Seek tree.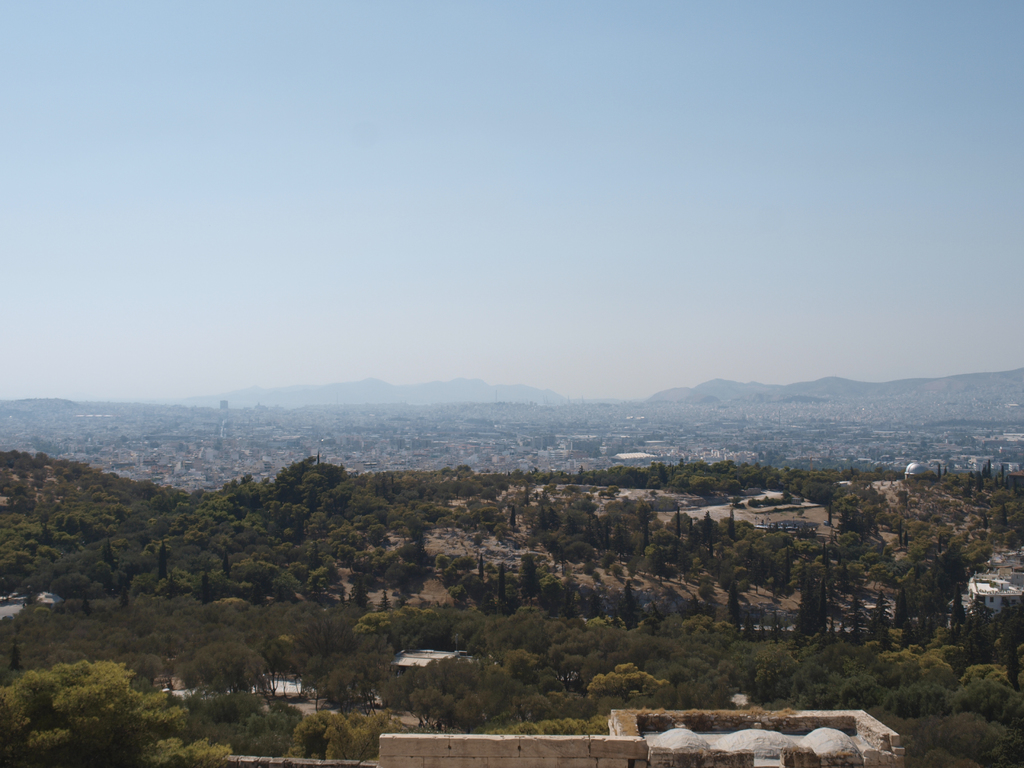
locate(313, 570, 332, 598).
